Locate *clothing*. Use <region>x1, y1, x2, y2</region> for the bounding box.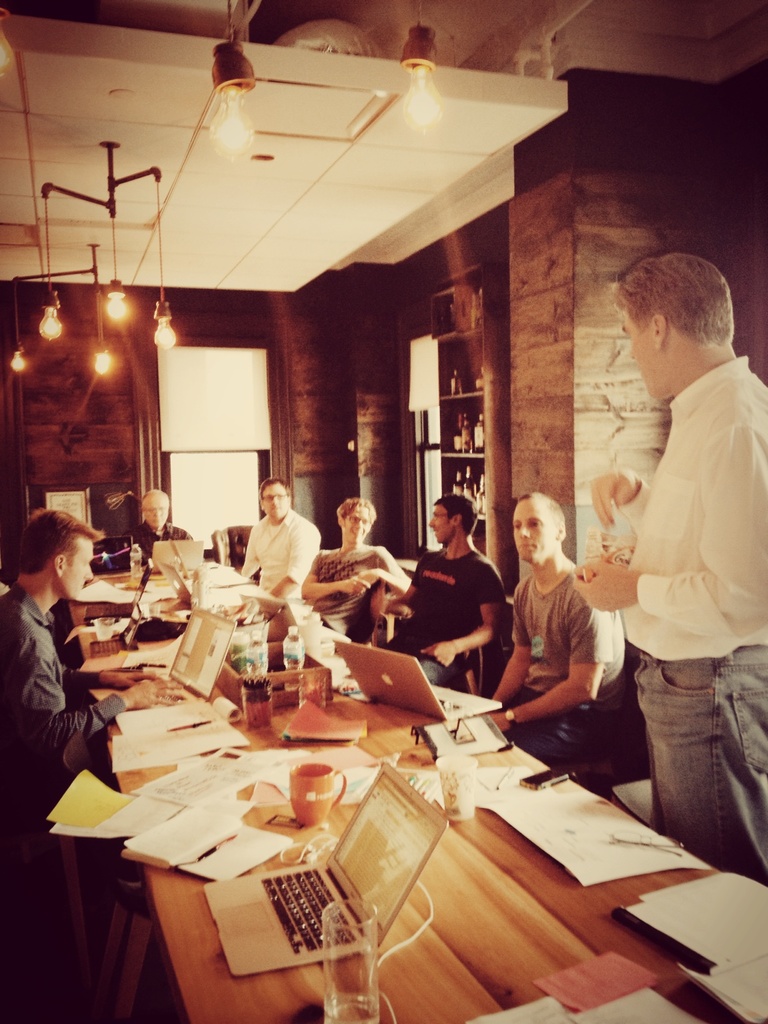
<region>505, 556, 629, 766</region>.
